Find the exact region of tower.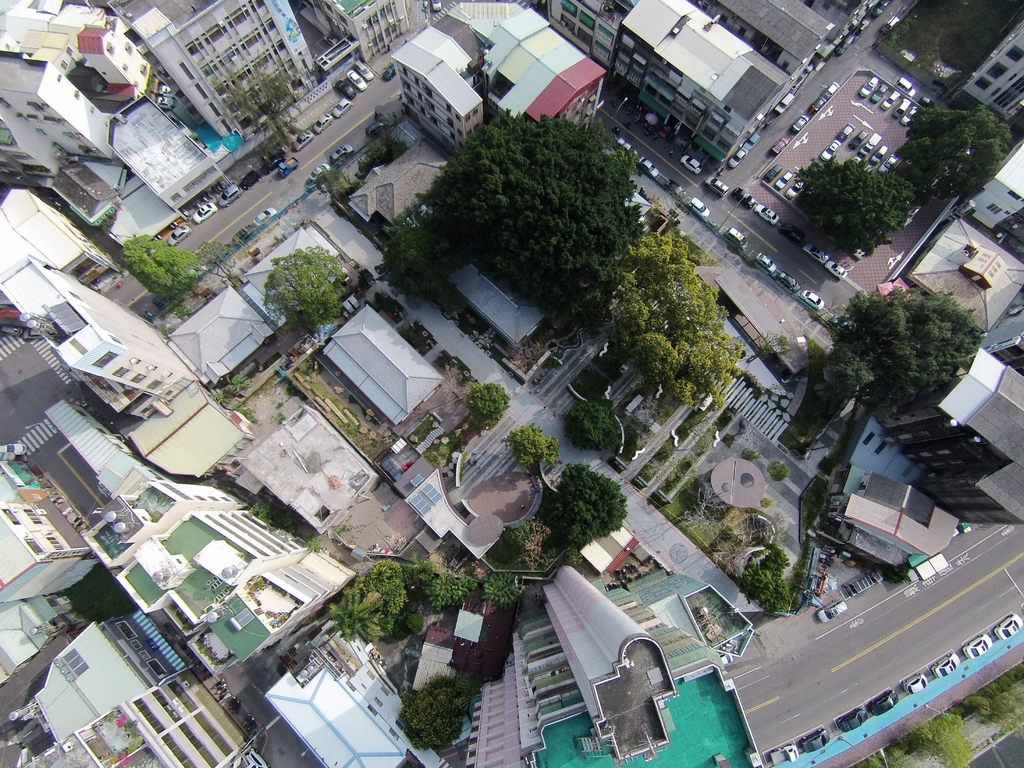
Exact region: {"x1": 317, "y1": 0, "x2": 427, "y2": 68}.
